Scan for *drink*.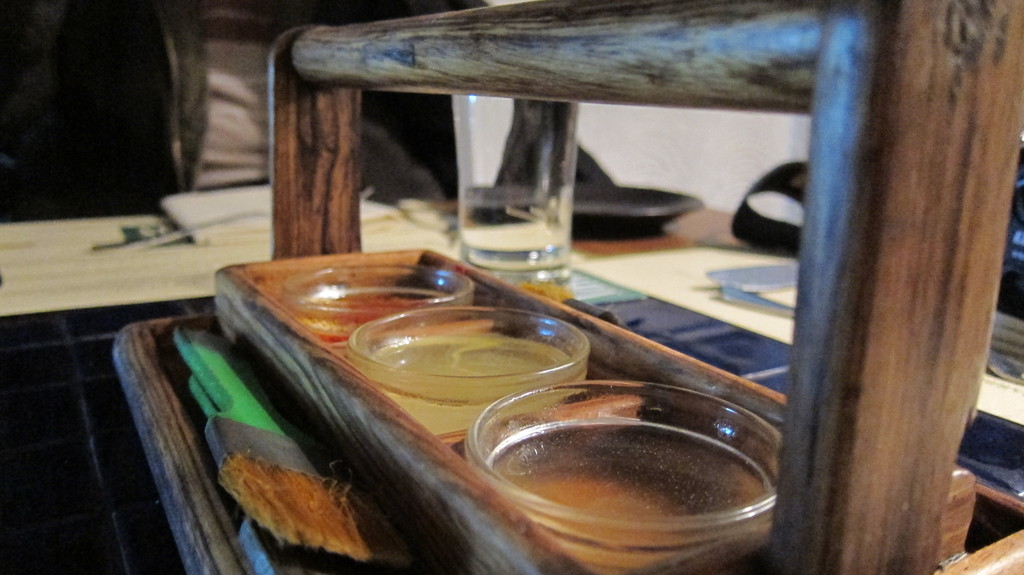
Scan result: locate(291, 285, 435, 361).
